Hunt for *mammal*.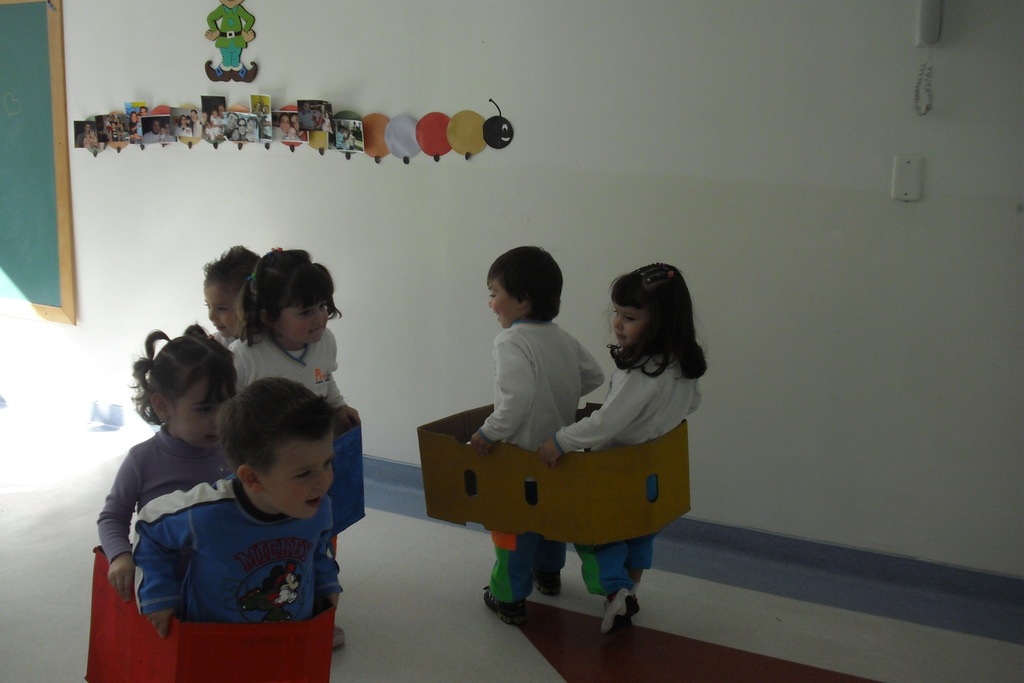
Hunted down at l=298, t=101, r=314, b=129.
